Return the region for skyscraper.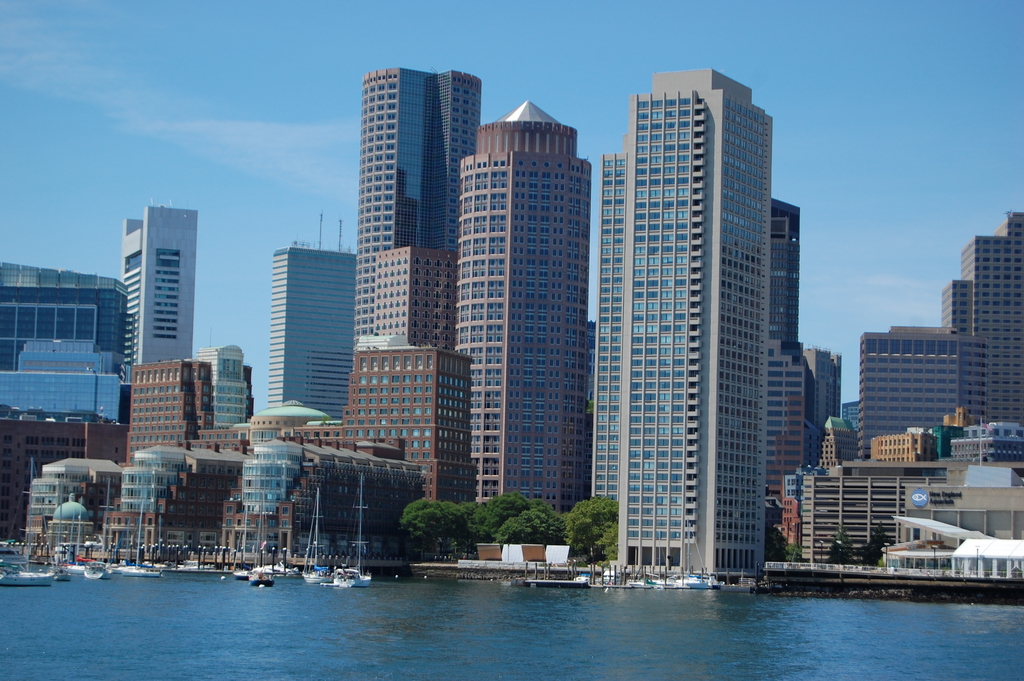
l=271, t=249, r=355, b=431.
